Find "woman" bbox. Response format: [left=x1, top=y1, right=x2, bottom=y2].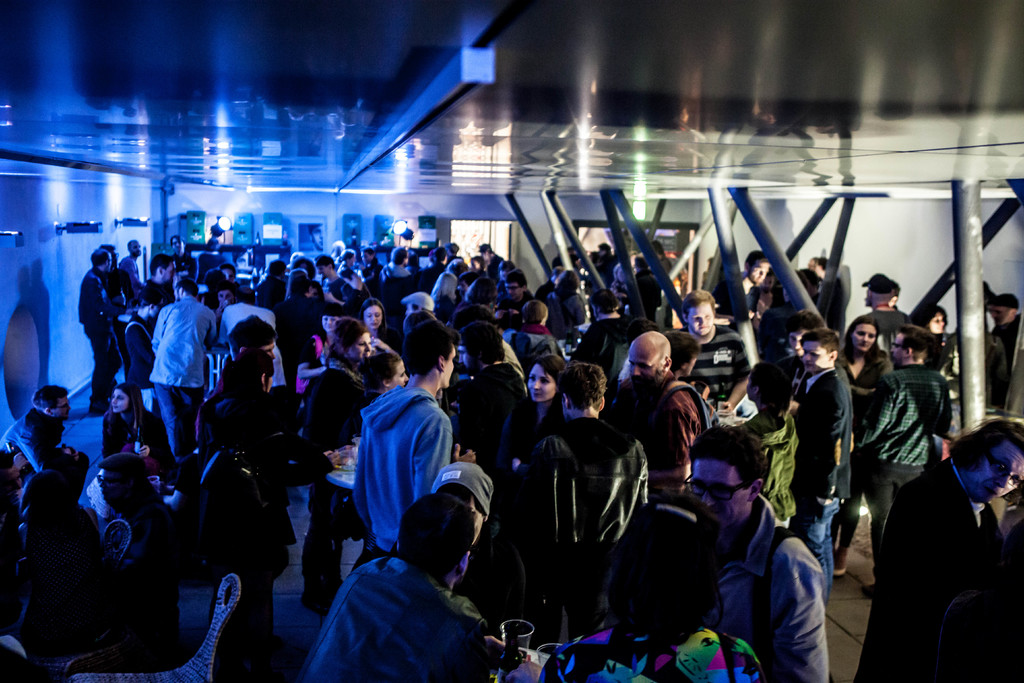
[left=362, top=350, right=408, bottom=406].
